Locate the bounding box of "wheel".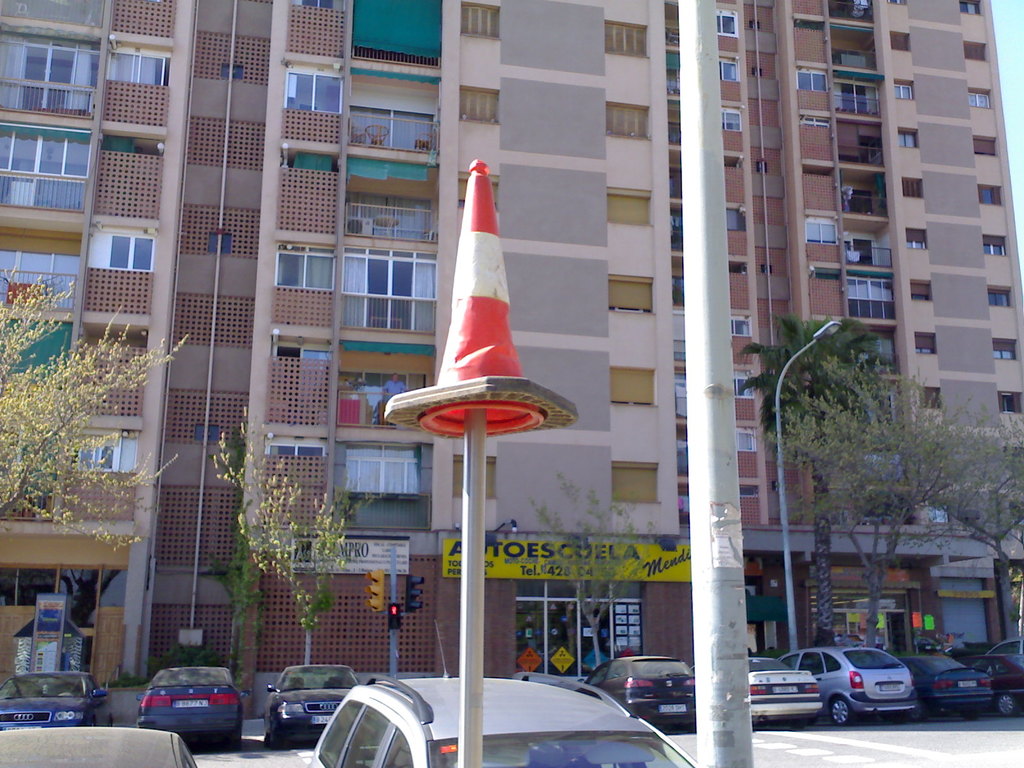
Bounding box: x1=910, y1=701, x2=927, y2=722.
